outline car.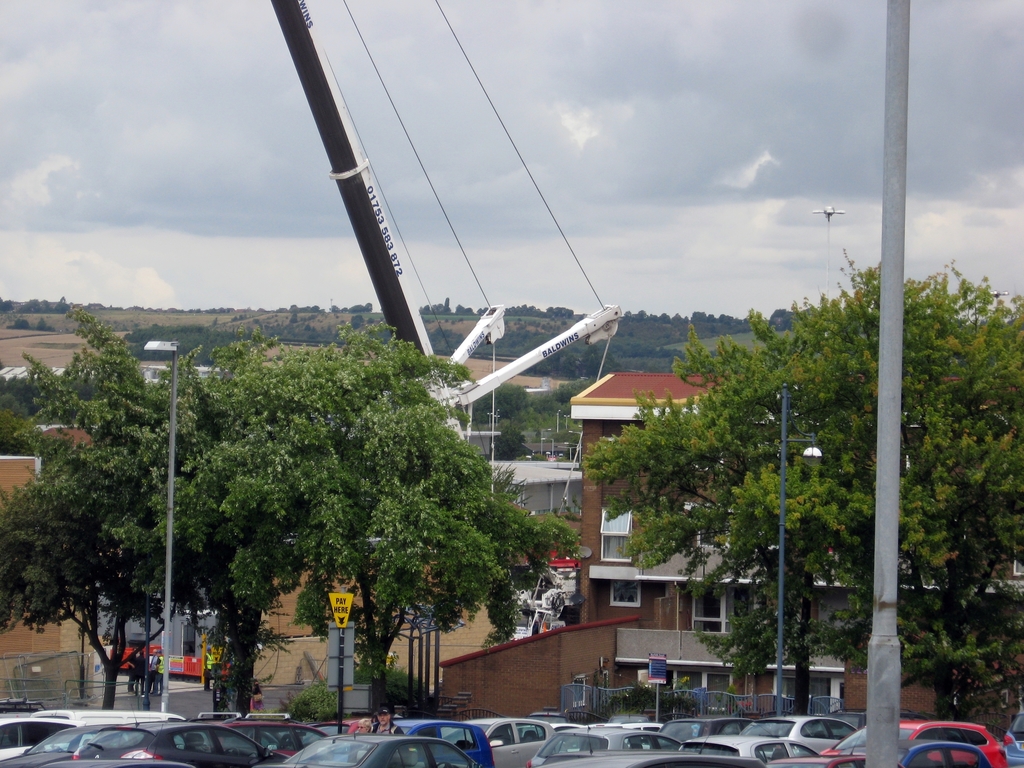
Outline: [x1=822, y1=714, x2=1011, y2=766].
